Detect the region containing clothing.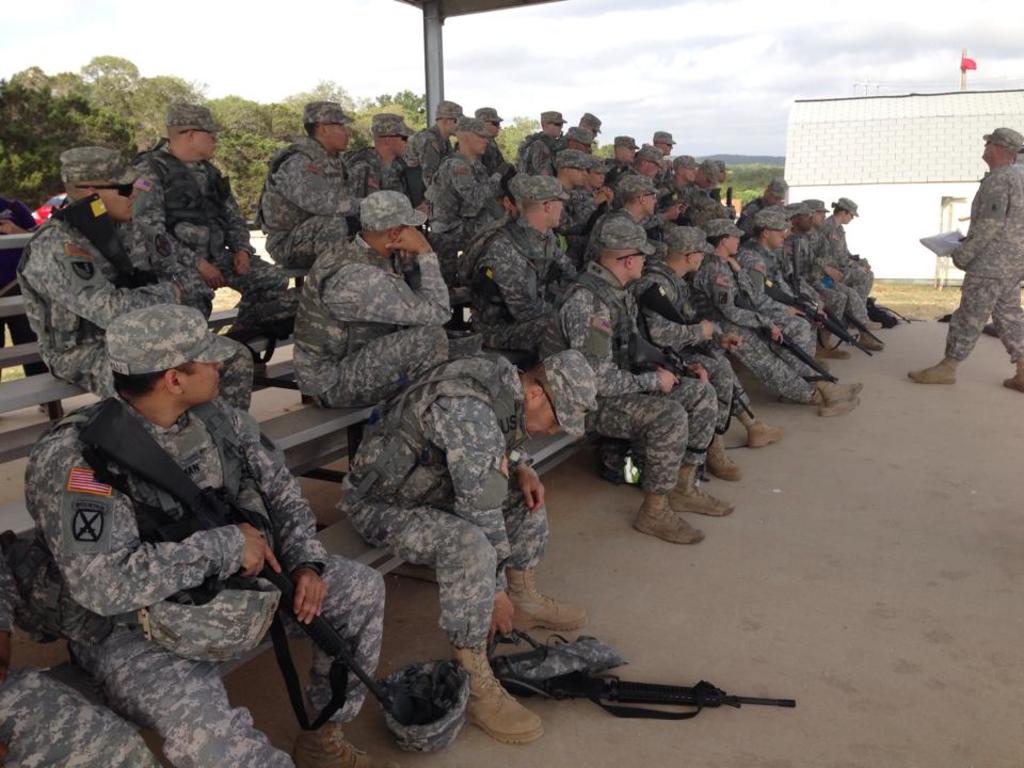
region(736, 190, 778, 231).
